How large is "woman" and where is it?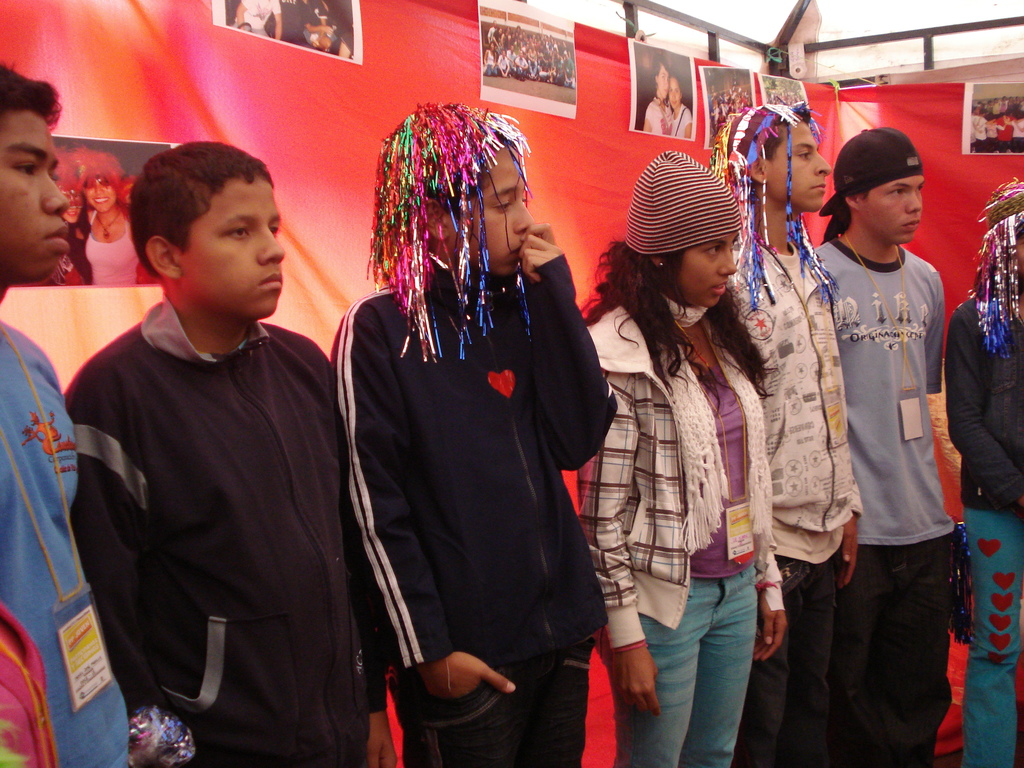
Bounding box: 82/150/138/282.
